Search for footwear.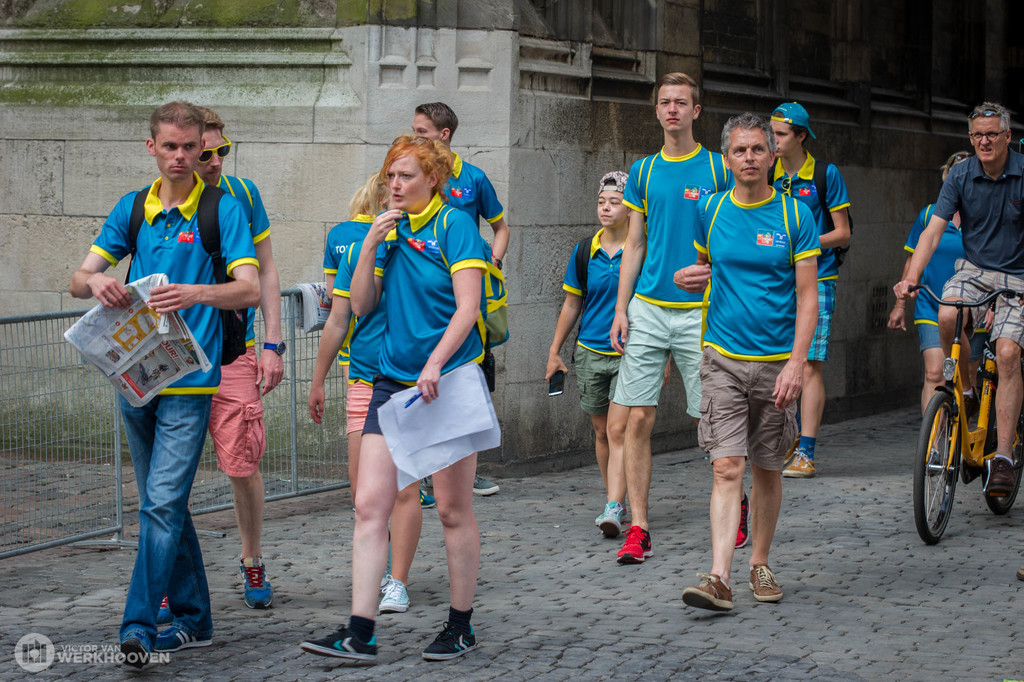
Found at crop(158, 596, 171, 628).
